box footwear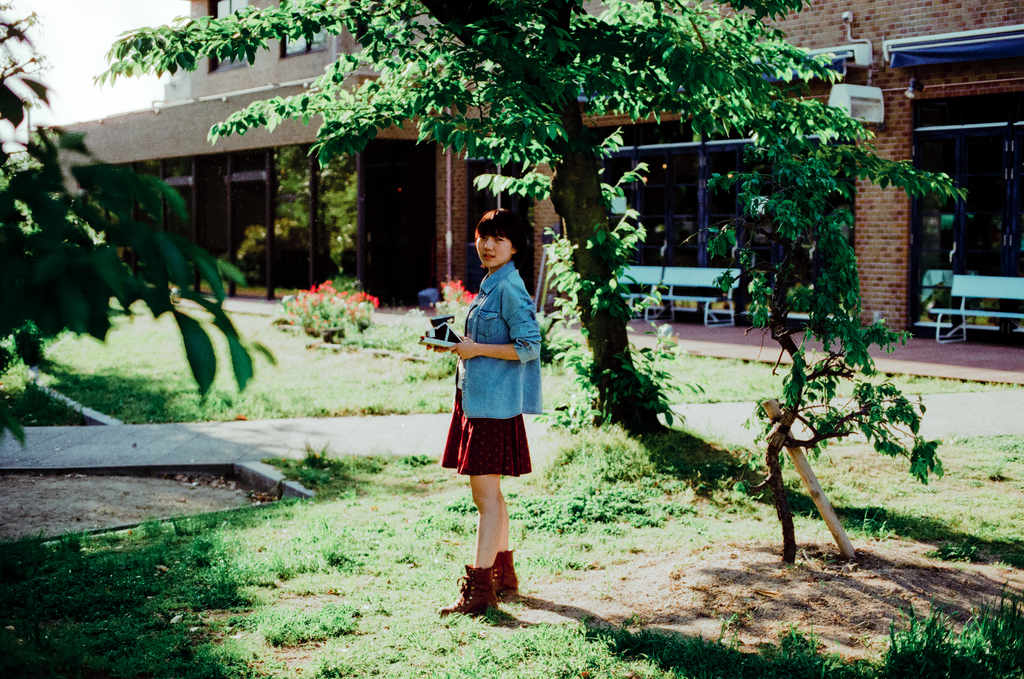
450, 535, 535, 626
